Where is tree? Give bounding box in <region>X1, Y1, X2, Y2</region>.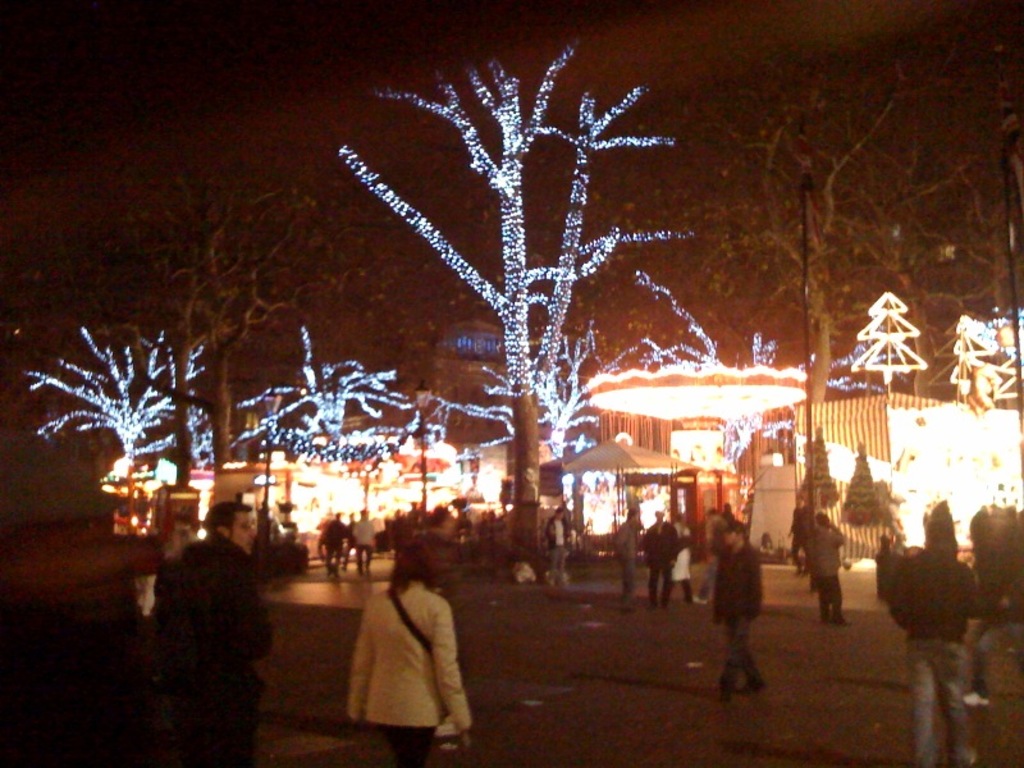
<region>444, 308, 637, 457</region>.
